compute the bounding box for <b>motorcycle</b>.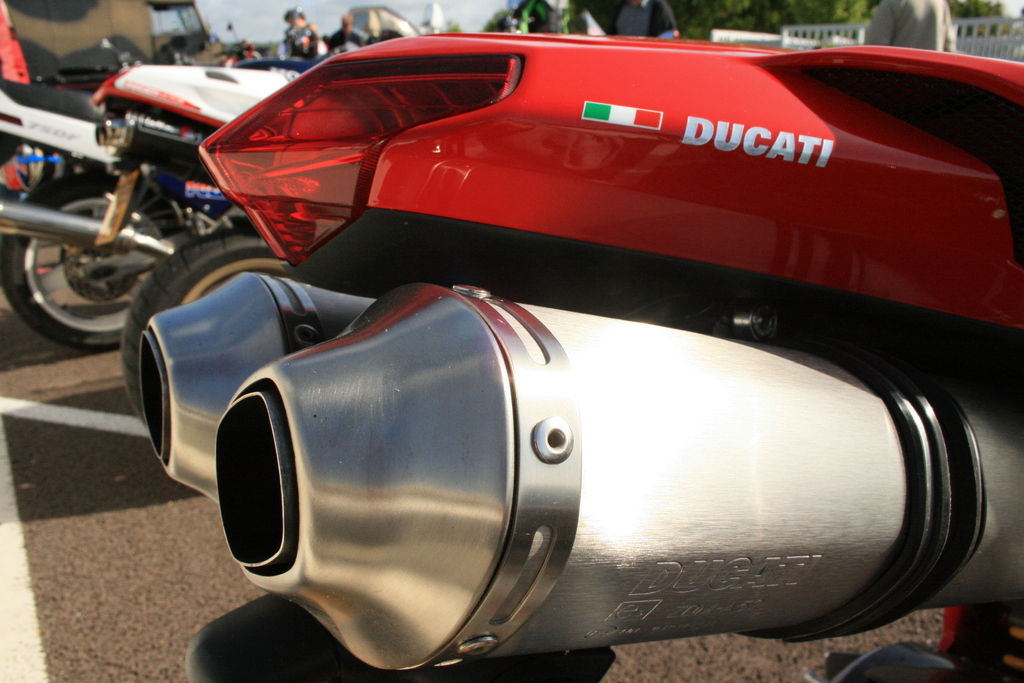
rect(140, 64, 1000, 682).
